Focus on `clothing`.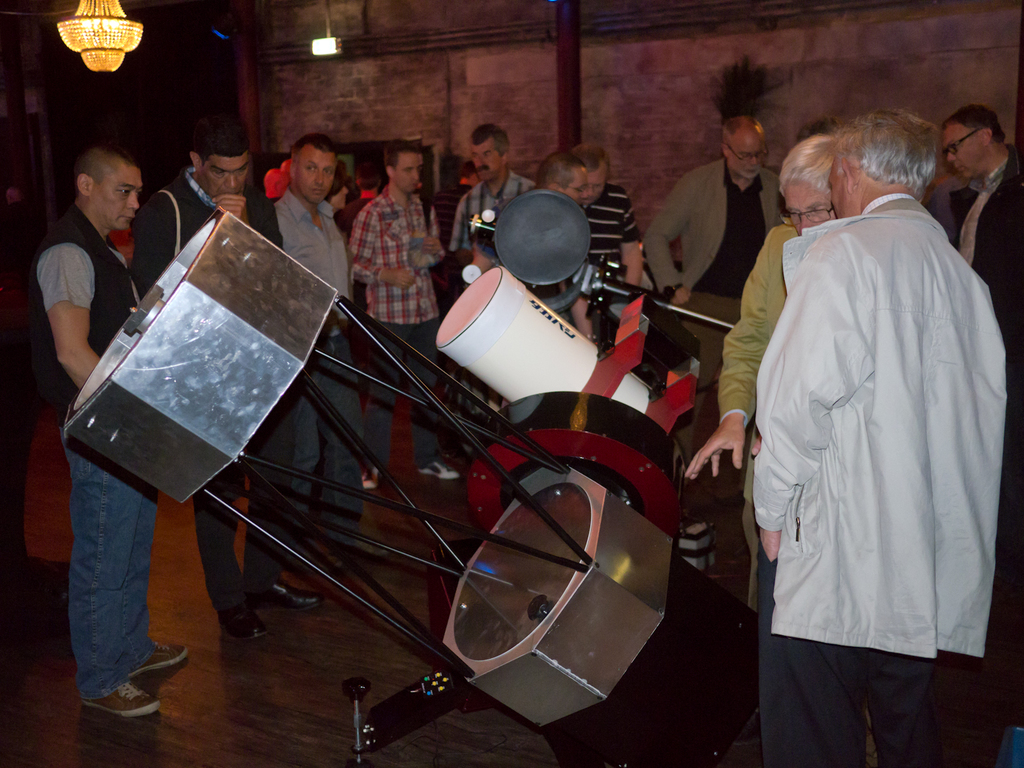
Focused at <box>646,152,787,463</box>.
